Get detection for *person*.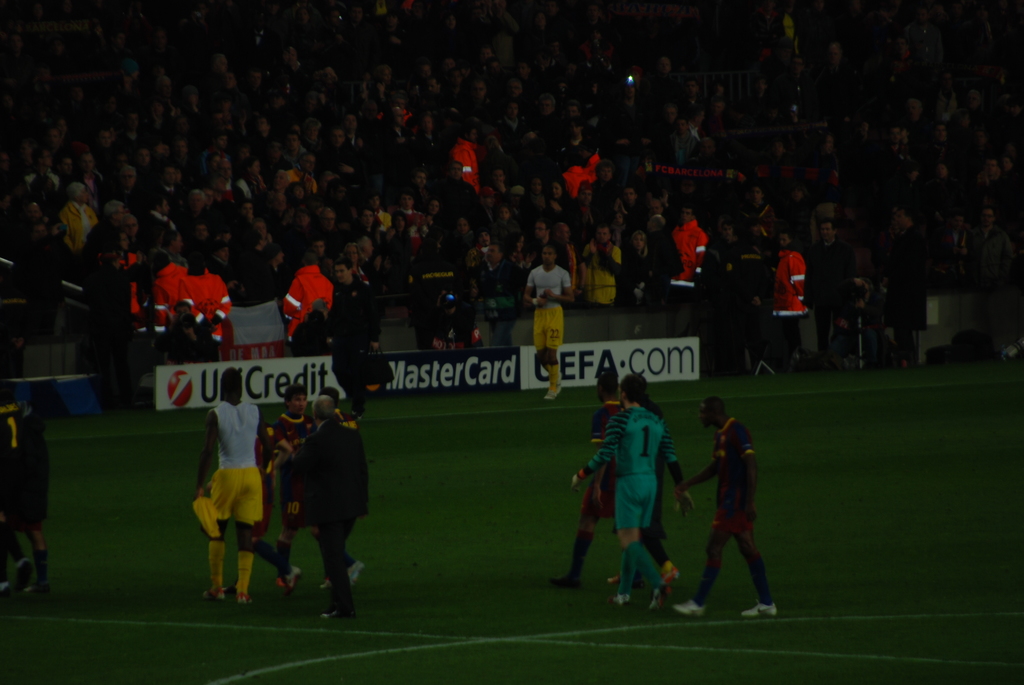
Detection: <region>275, 236, 332, 337</region>.
